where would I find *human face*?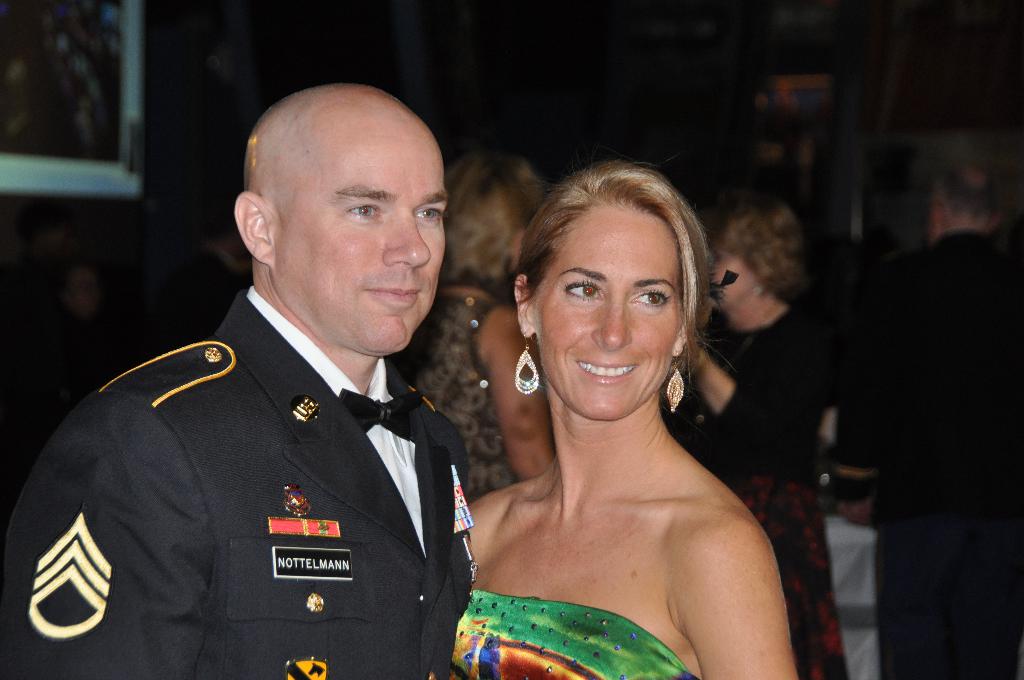
At <bbox>529, 197, 685, 430</bbox>.
